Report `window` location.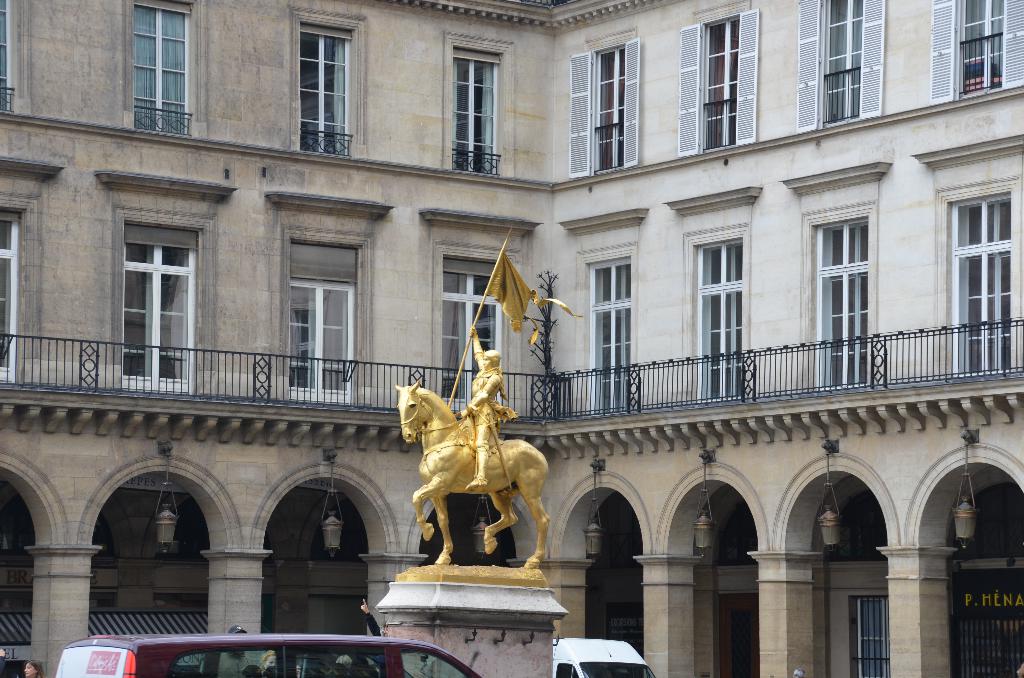
Report: l=678, t=10, r=760, b=149.
